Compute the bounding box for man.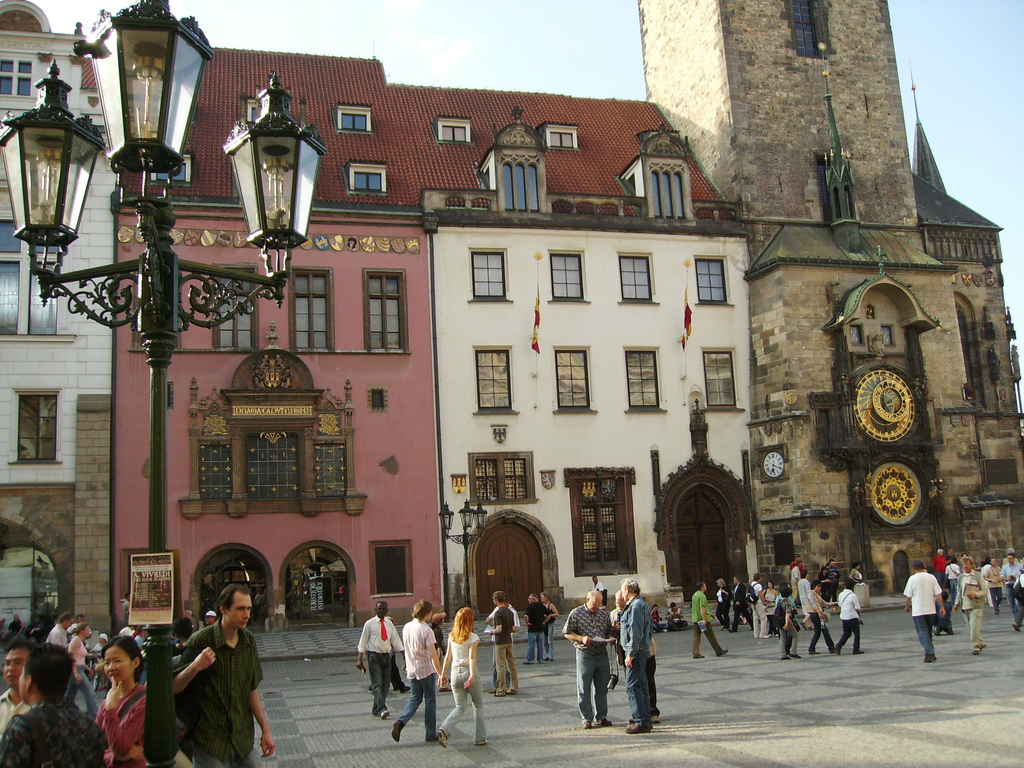
x1=731, y1=574, x2=755, y2=634.
